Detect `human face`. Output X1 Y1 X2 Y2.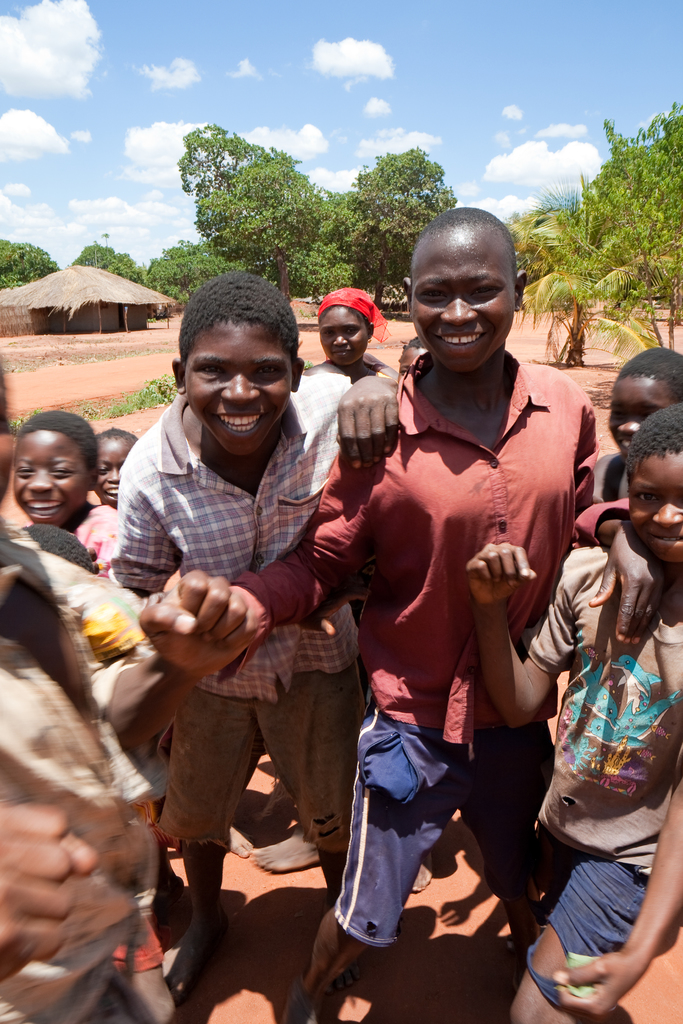
411 232 516 370.
